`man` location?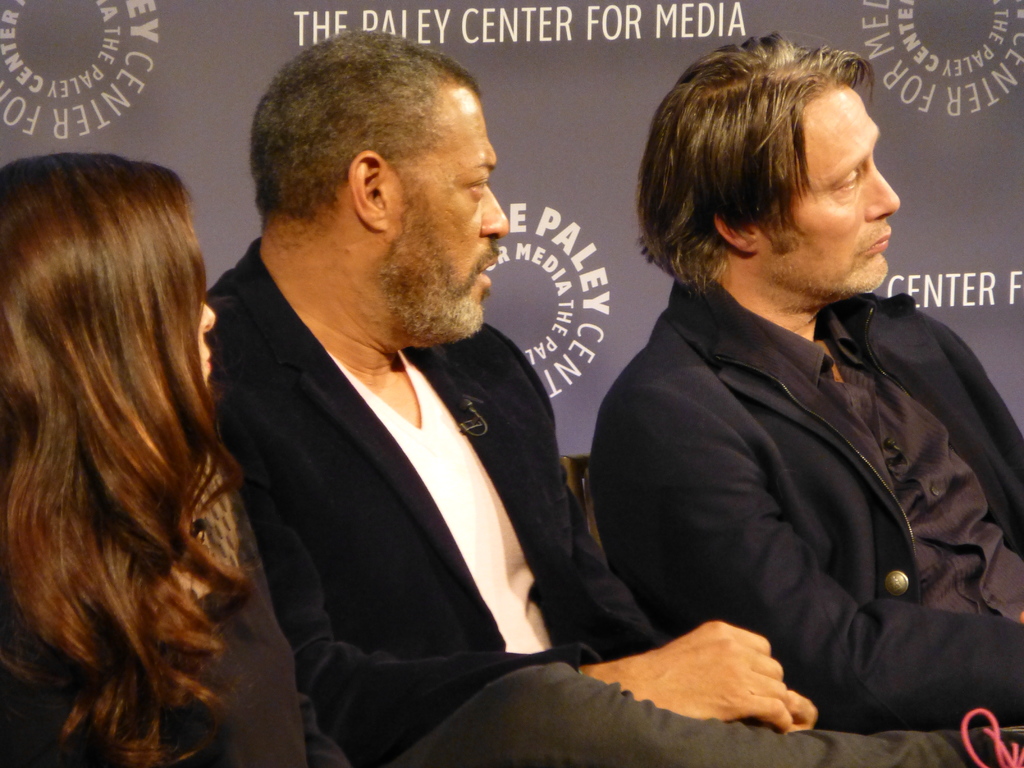
Rect(202, 25, 1023, 767)
